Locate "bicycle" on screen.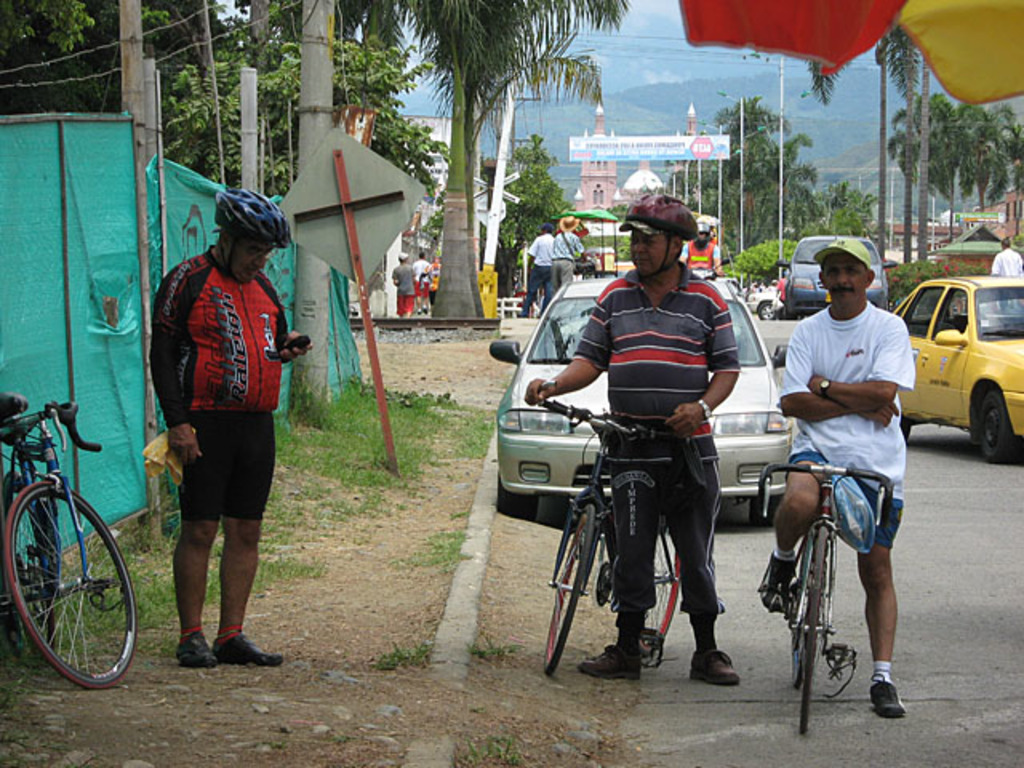
On screen at Rect(757, 461, 891, 739).
